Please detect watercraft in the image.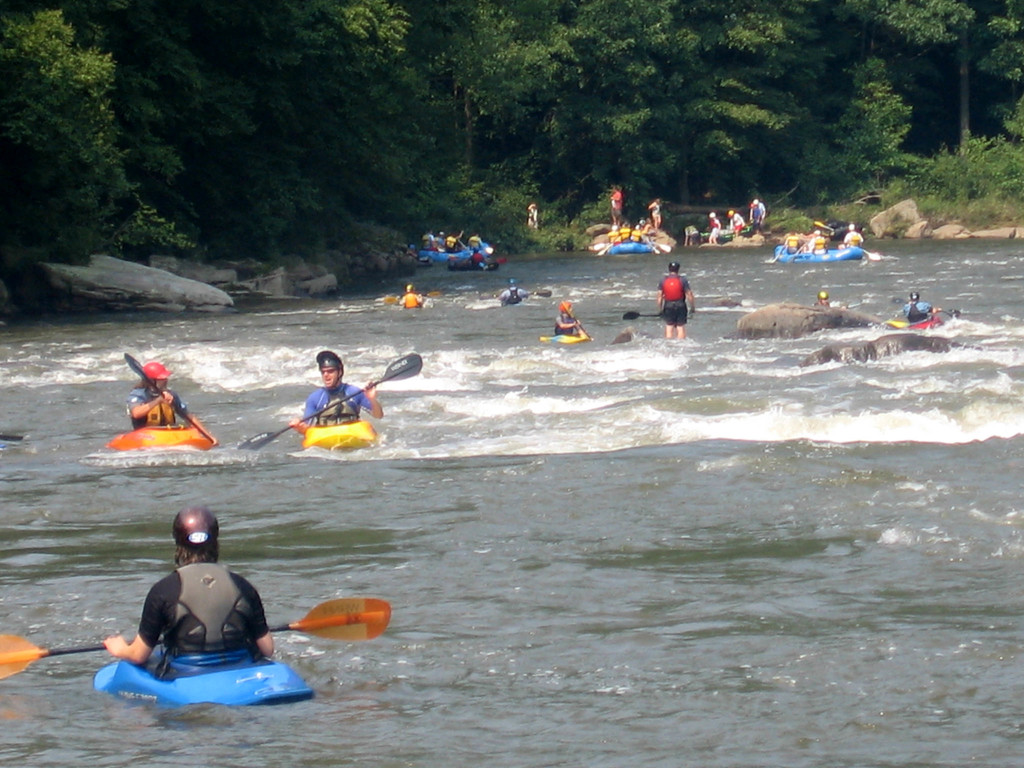
{"left": 607, "top": 243, "right": 658, "bottom": 252}.
